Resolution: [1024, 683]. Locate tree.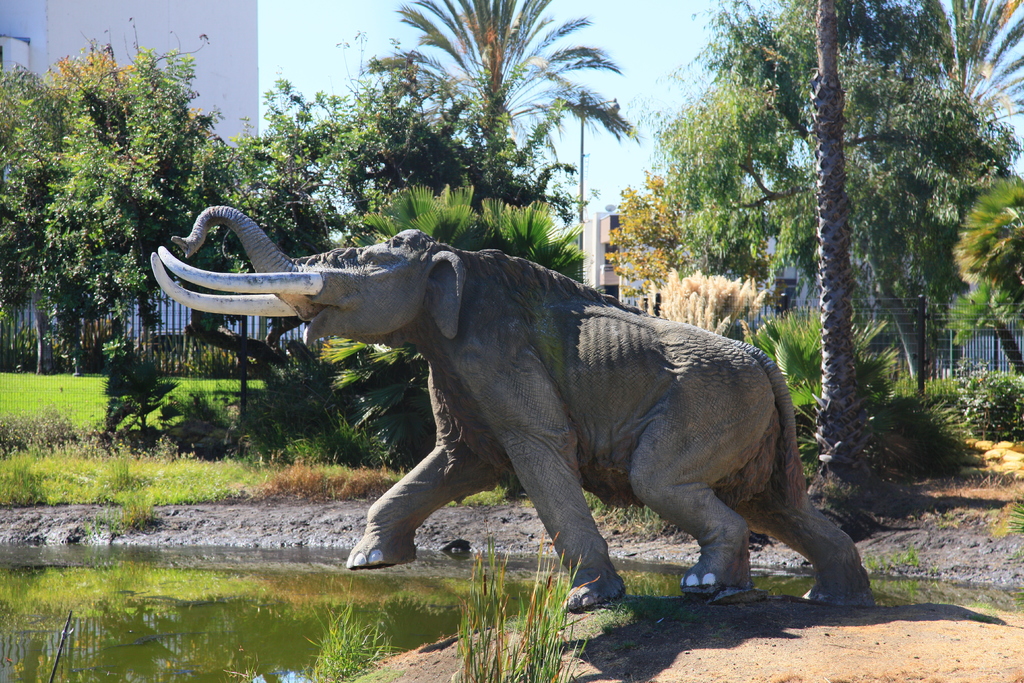
select_region(744, 315, 916, 468).
